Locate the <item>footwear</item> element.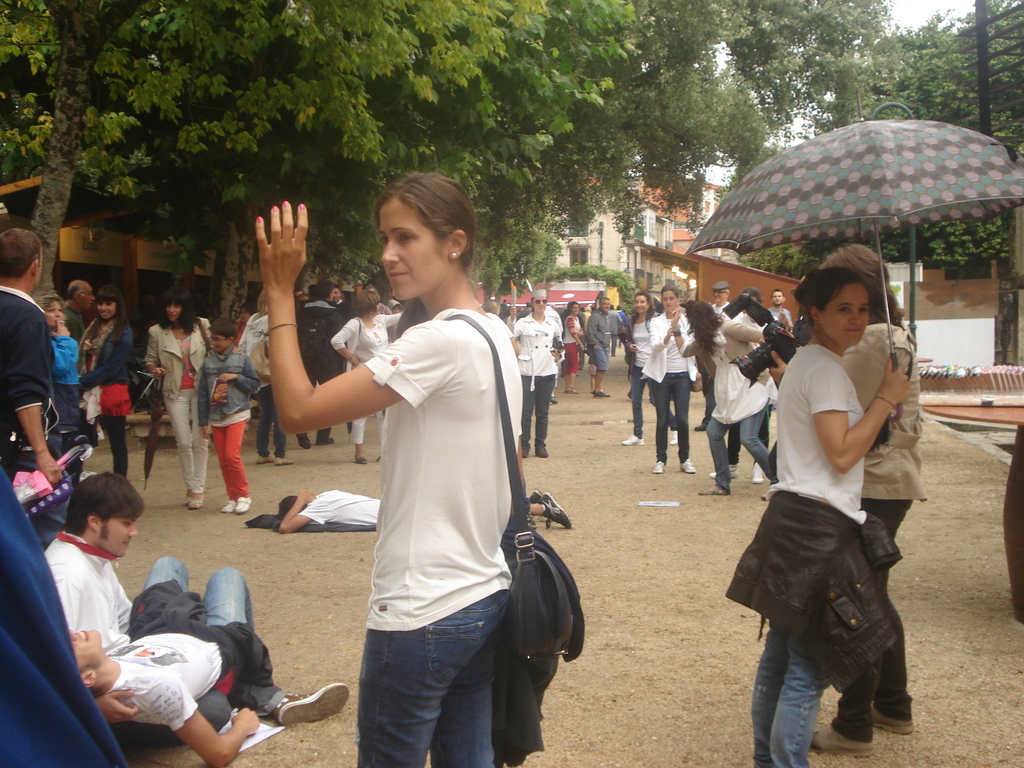
Element bbox: box(588, 388, 611, 398).
